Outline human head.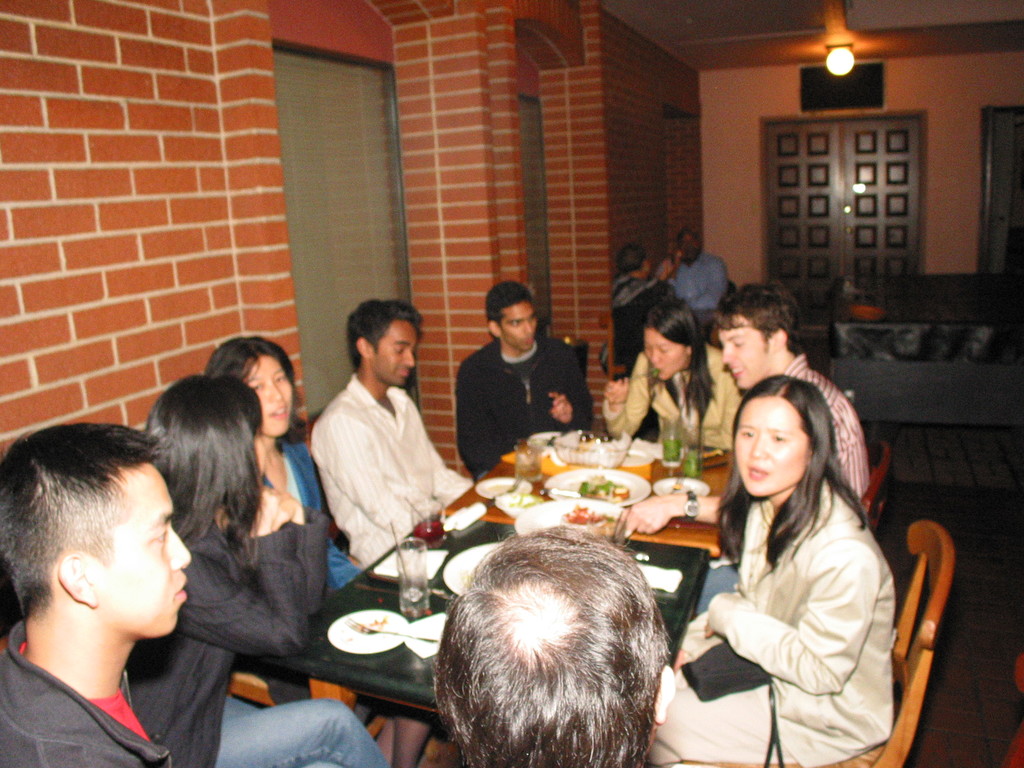
Outline: 202, 336, 297, 433.
